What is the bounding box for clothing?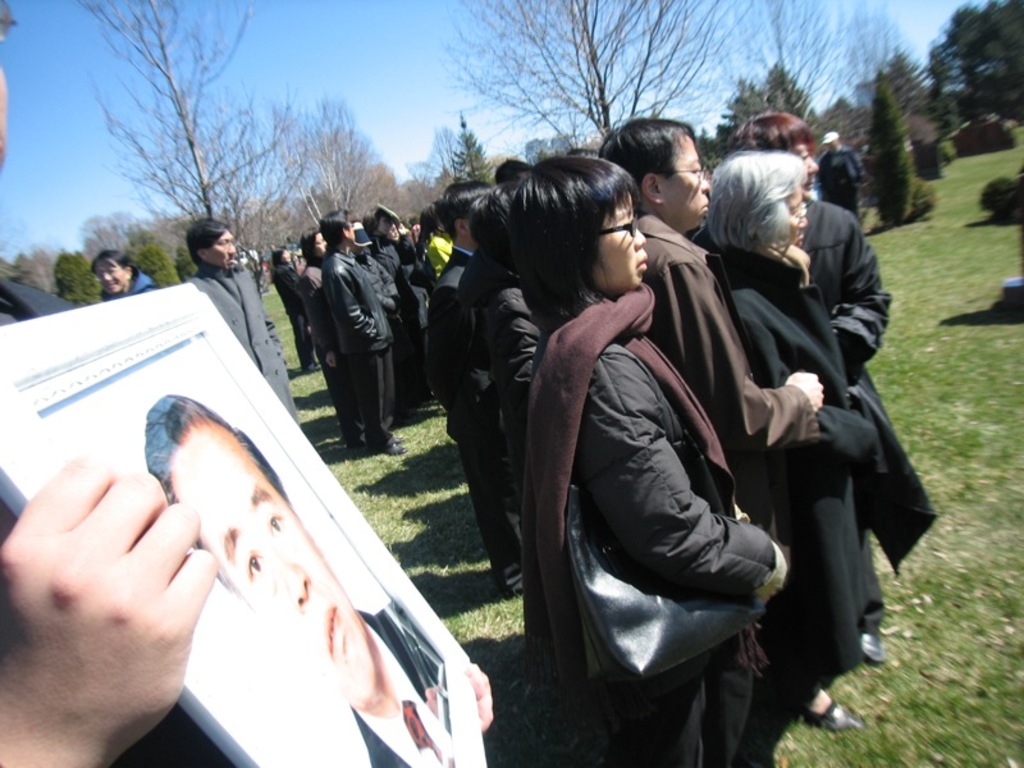
locate(192, 259, 298, 424).
